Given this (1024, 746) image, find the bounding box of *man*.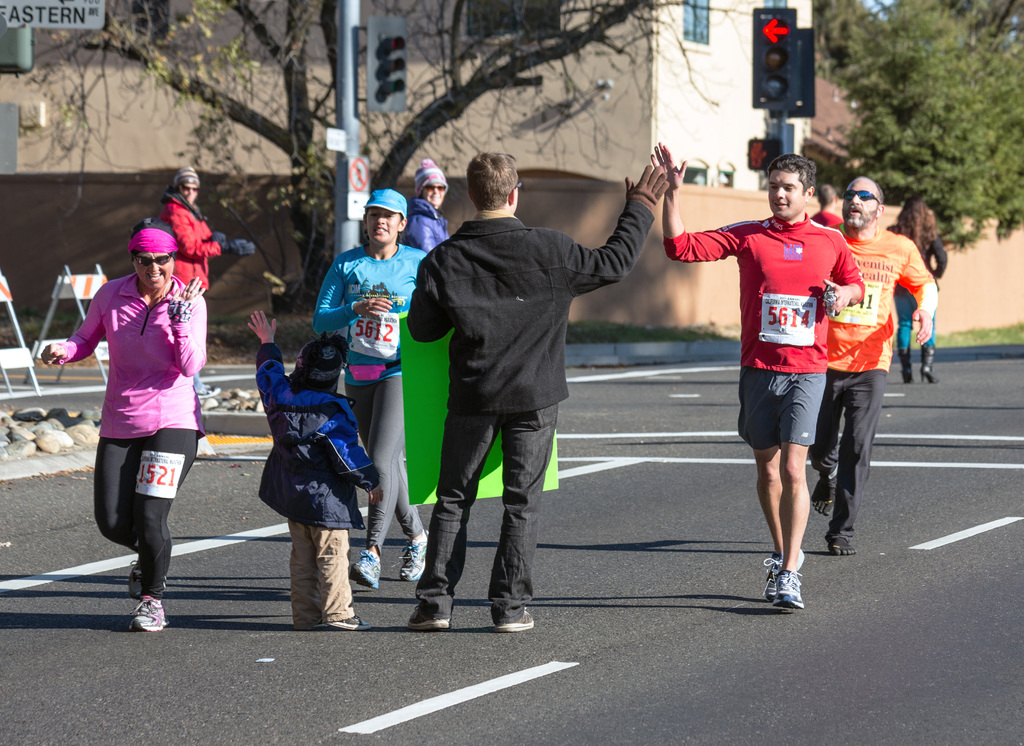
bbox=(808, 174, 940, 554).
